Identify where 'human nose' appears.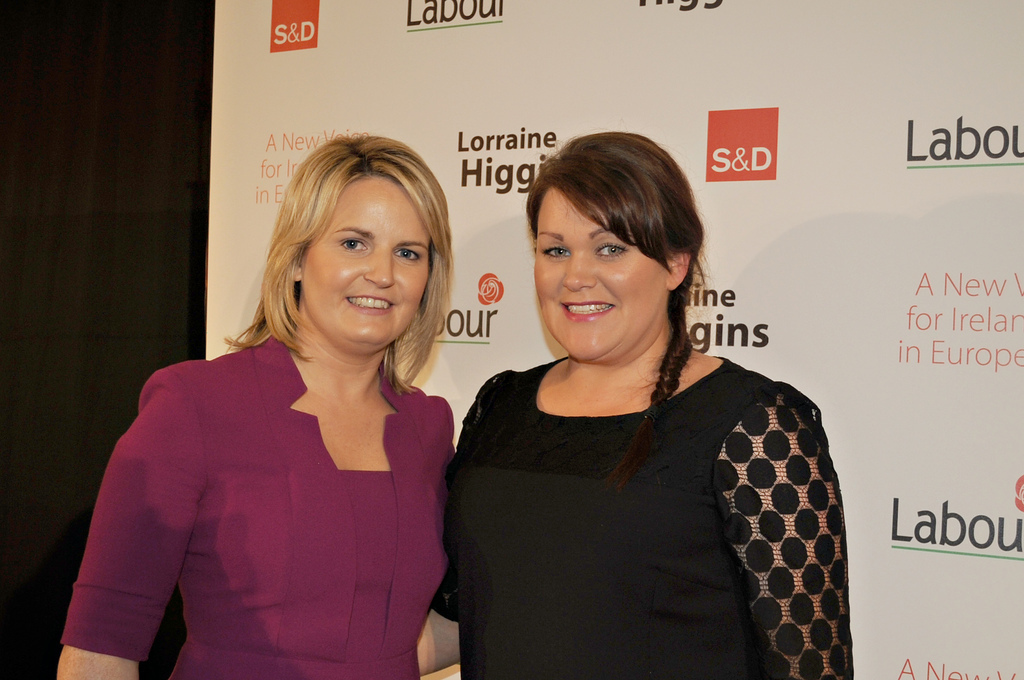
Appears at <box>361,248,396,287</box>.
